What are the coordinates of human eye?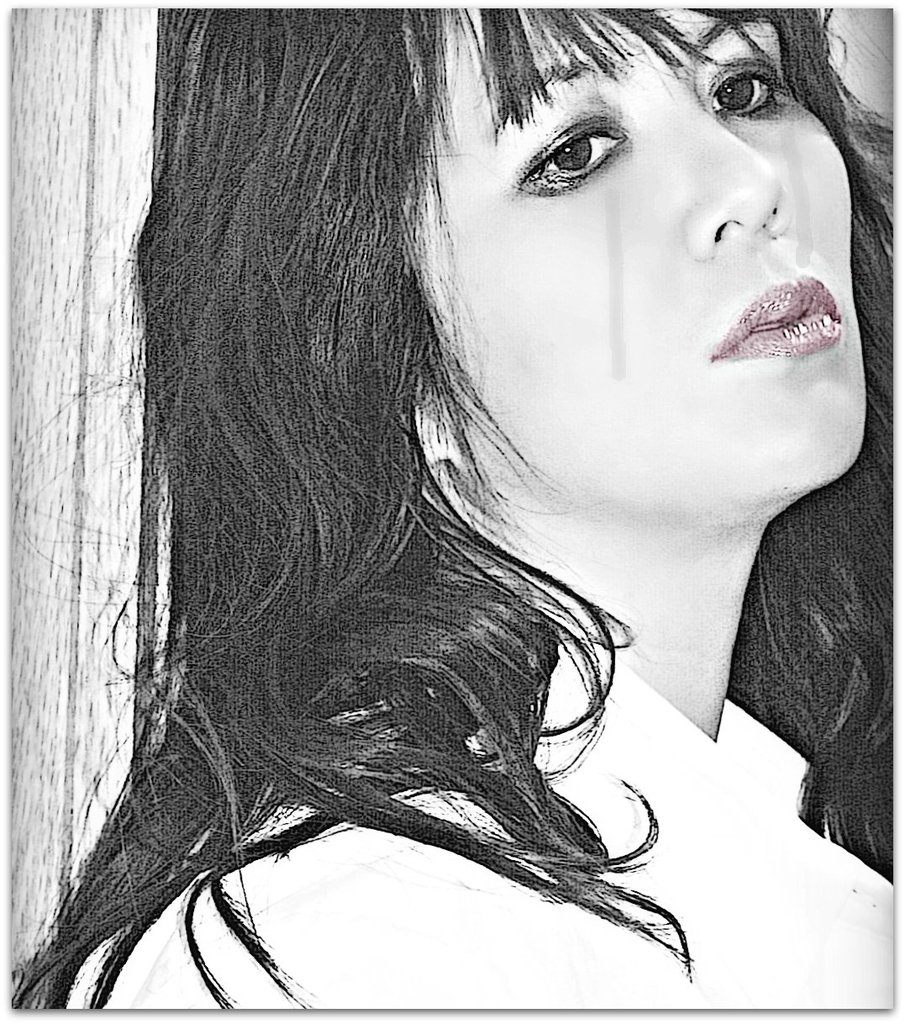
bbox(512, 109, 632, 194).
